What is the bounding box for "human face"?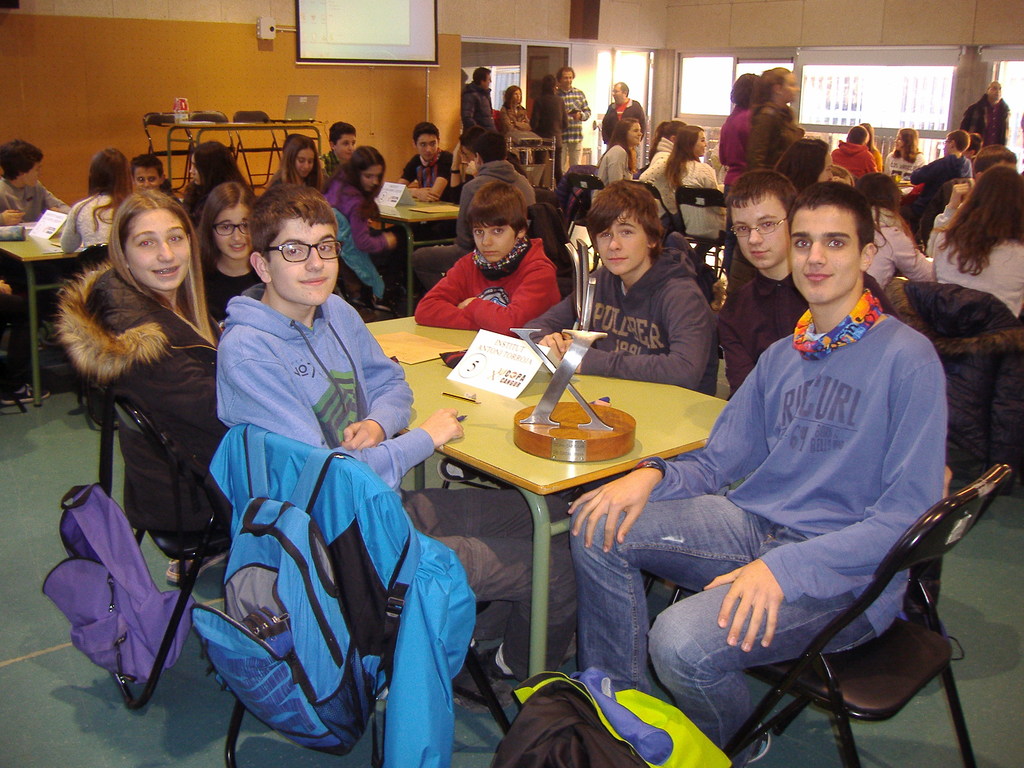
<box>134,165,160,191</box>.
